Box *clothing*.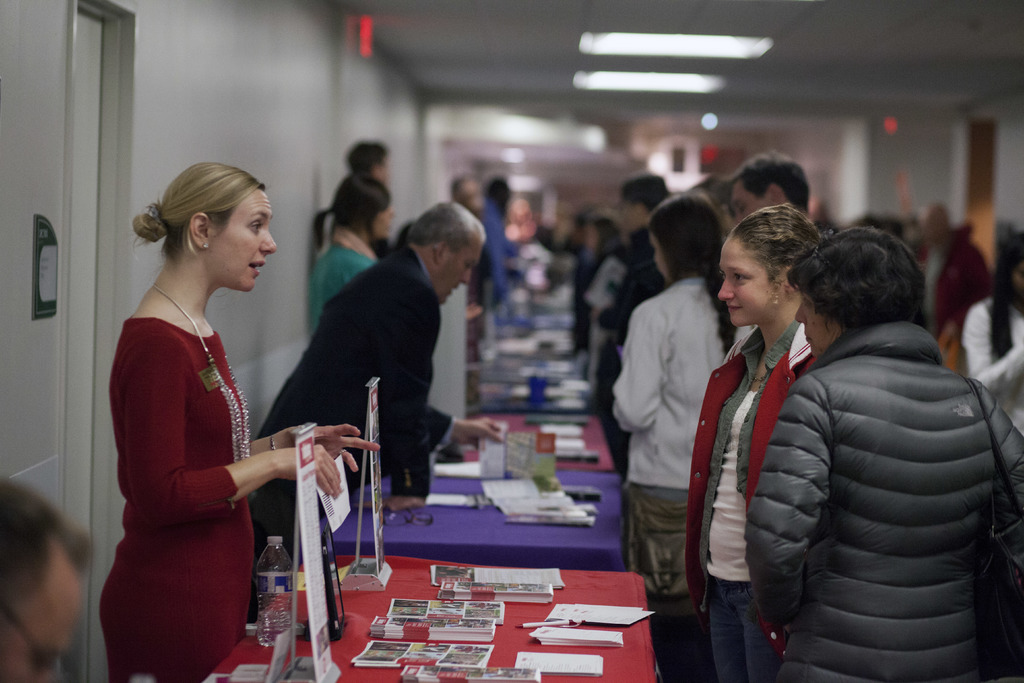
307,224,368,330.
